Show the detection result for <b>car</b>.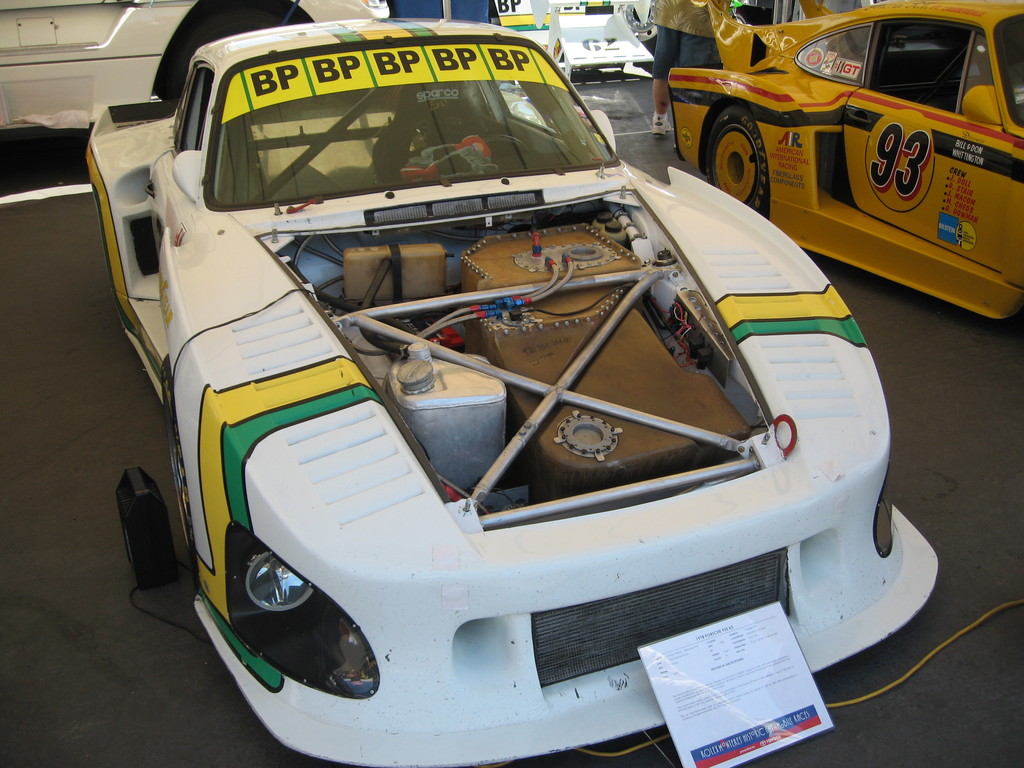
[74, 7, 941, 767].
